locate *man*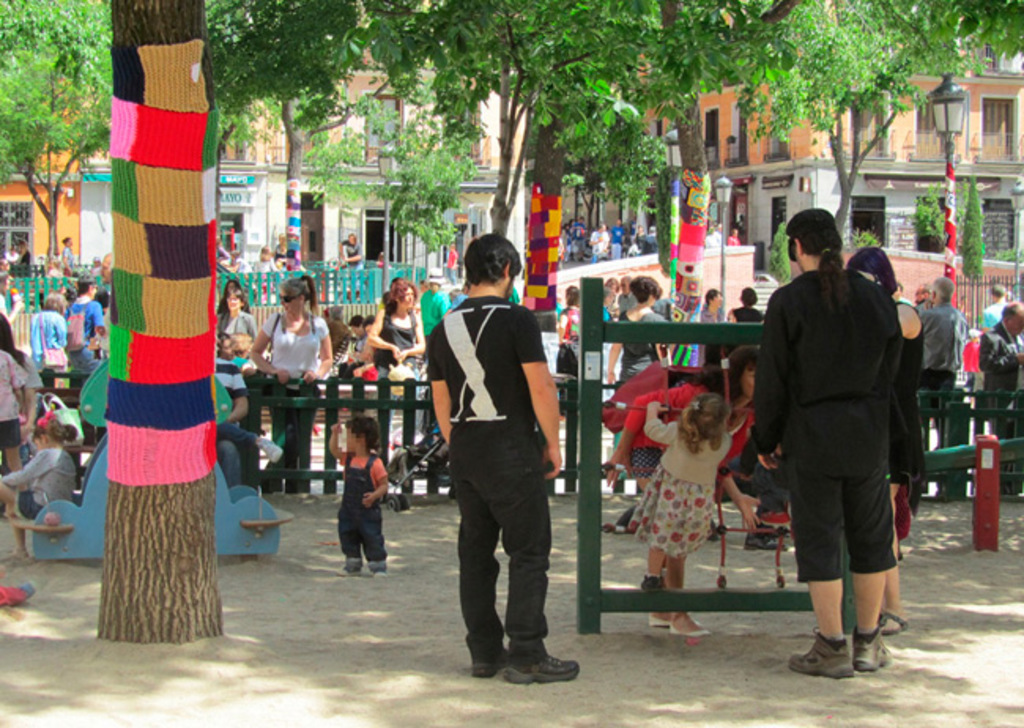
box(419, 269, 452, 332)
